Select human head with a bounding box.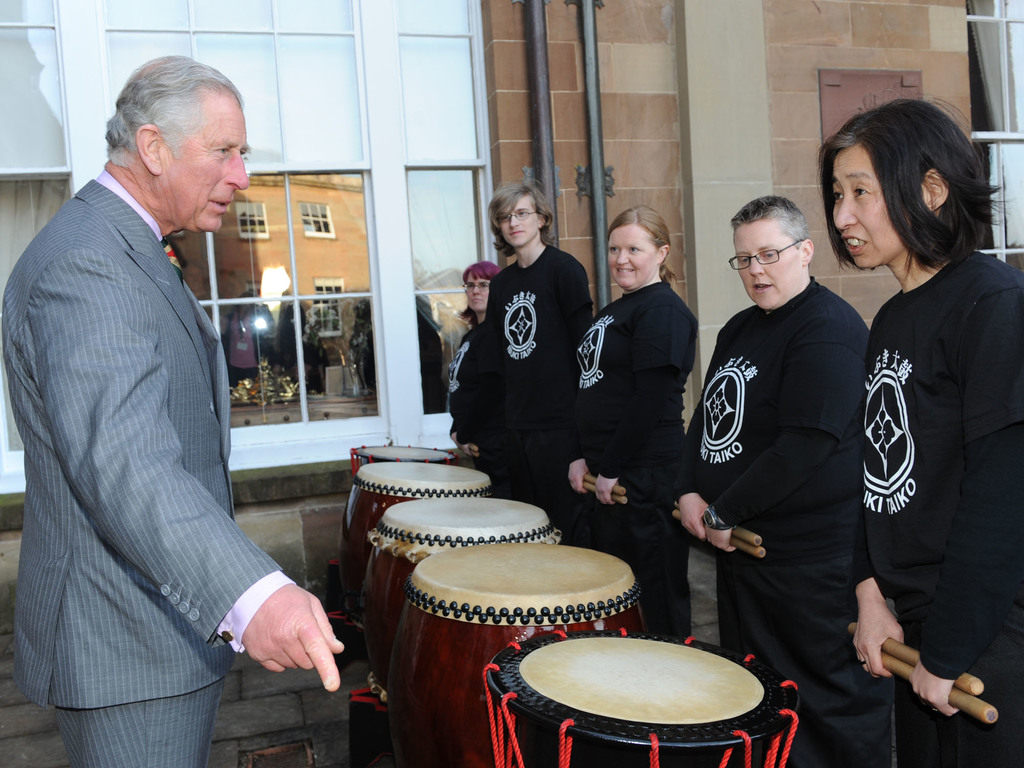
crop(827, 88, 986, 283).
